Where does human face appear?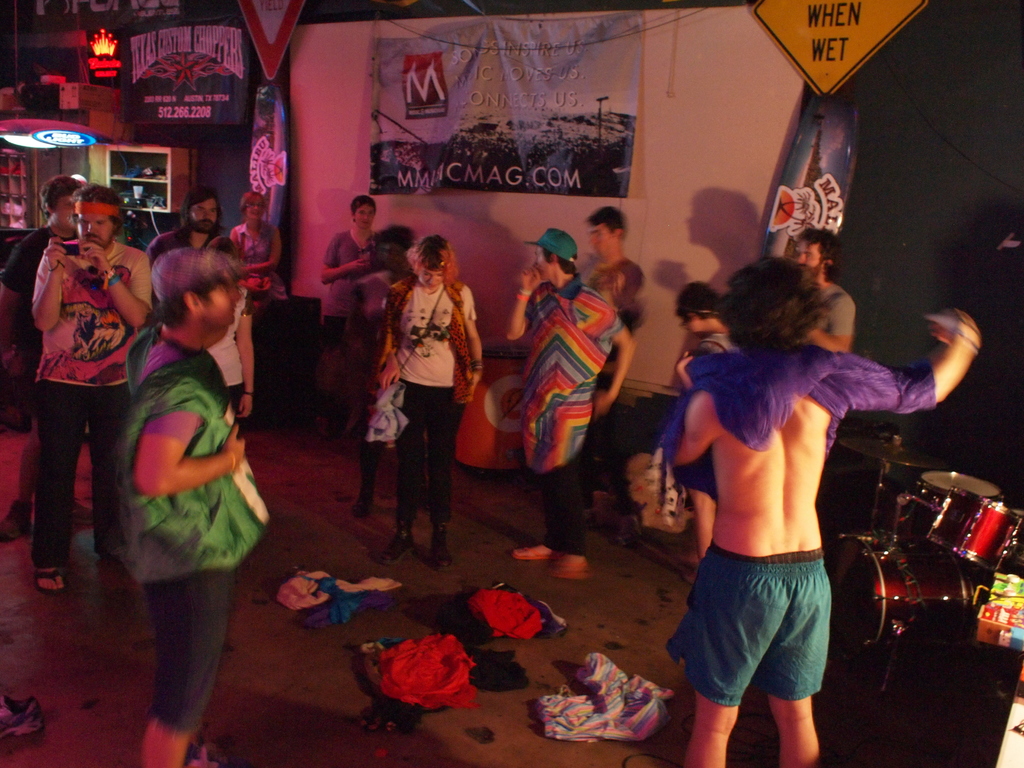
Appears at [x1=416, y1=263, x2=440, y2=288].
